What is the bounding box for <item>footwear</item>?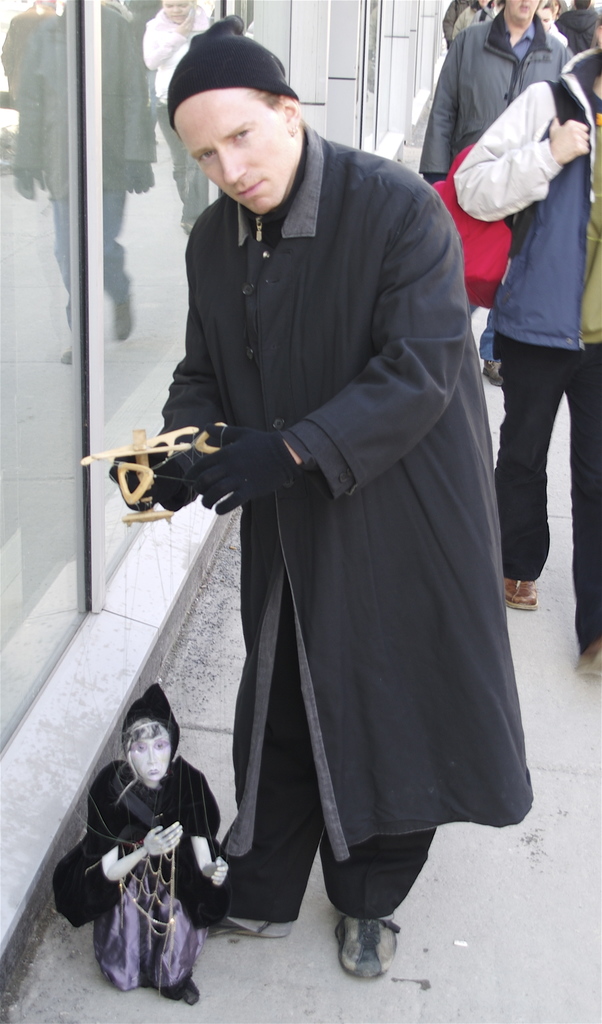
select_region(572, 639, 601, 681).
